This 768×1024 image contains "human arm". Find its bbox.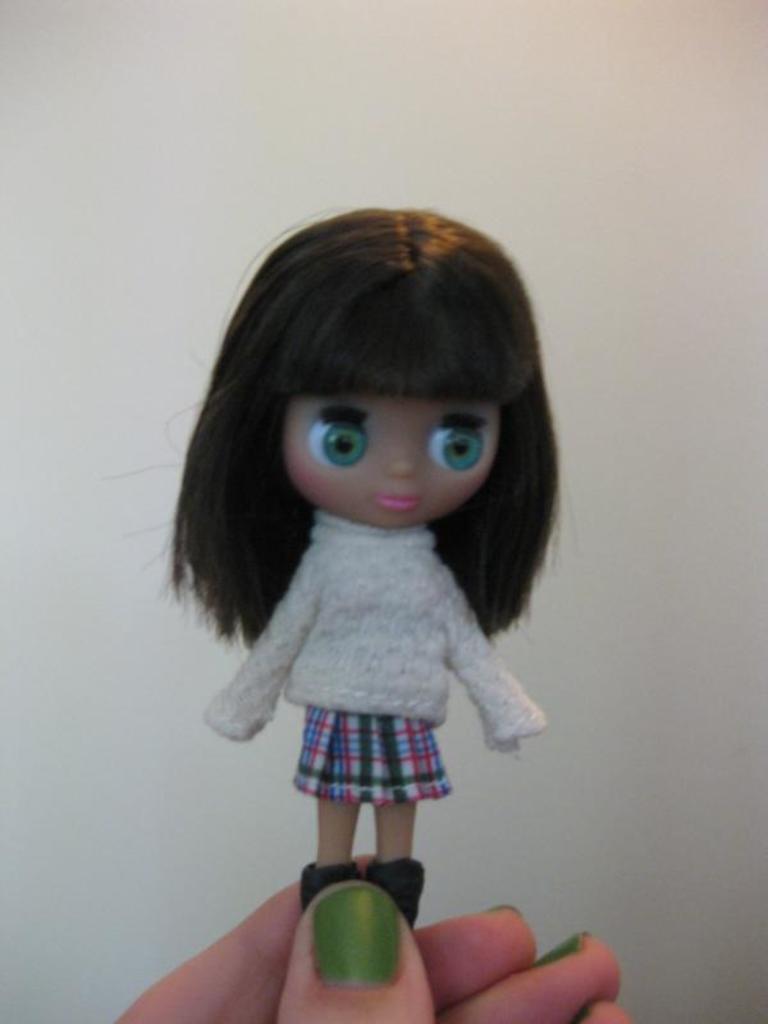
108/854/627/1023.
